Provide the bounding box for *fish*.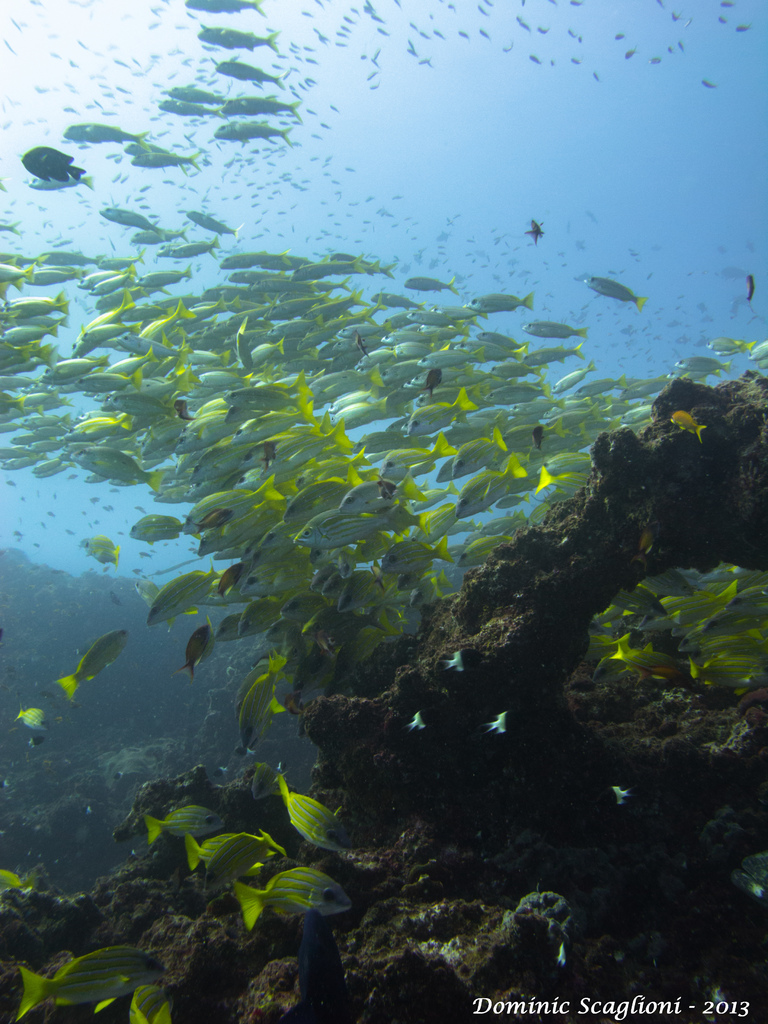
BBox(142, 804, 216, 843).
